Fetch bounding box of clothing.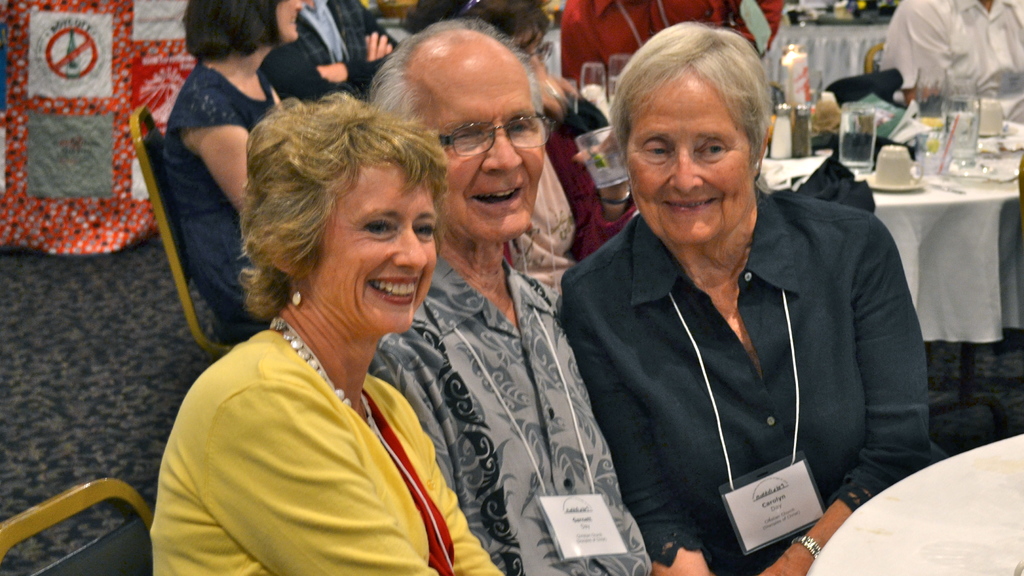
Bbox: <bbox>506, 122, 638, 299</bbox>.
